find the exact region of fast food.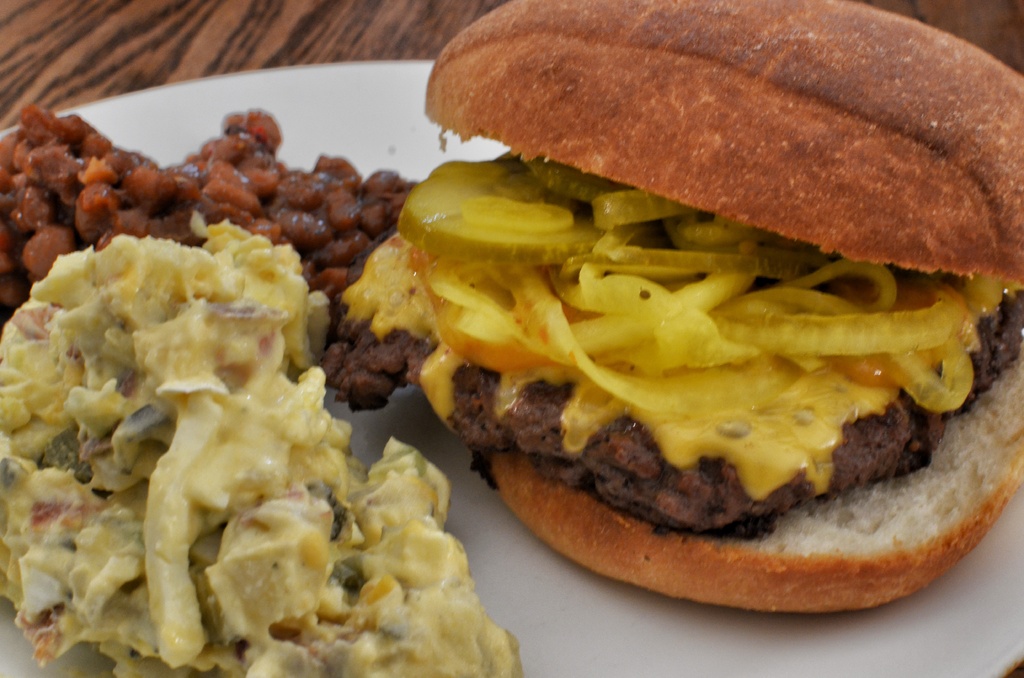
Exact region: l=305, t=19, r=1023, b=611.
